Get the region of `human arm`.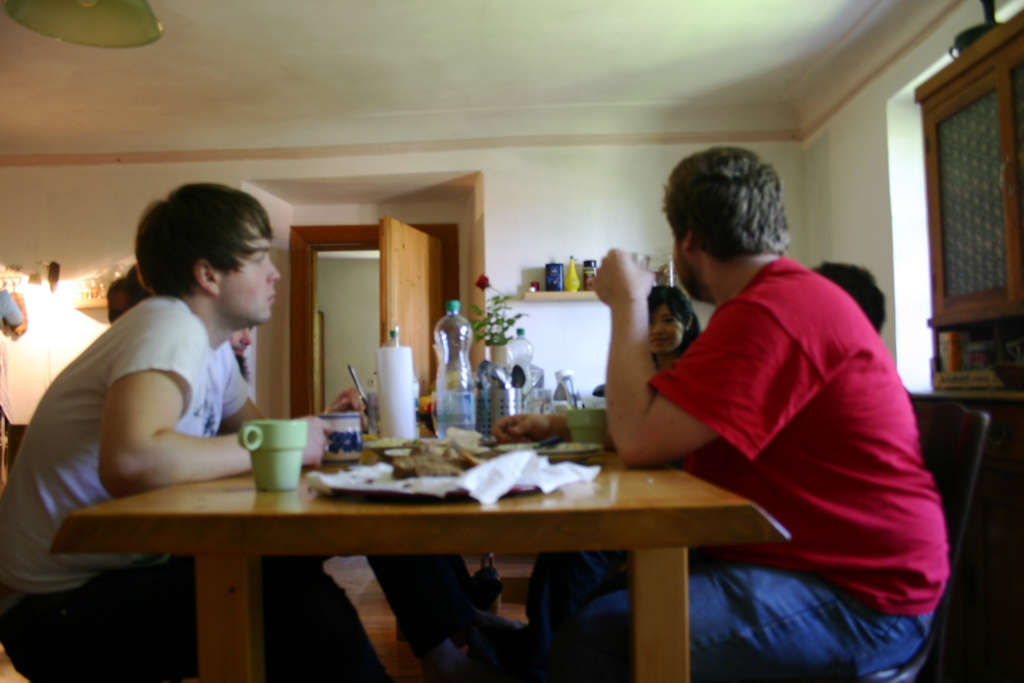
(left=94, top=304, right=335, bottom=498).
